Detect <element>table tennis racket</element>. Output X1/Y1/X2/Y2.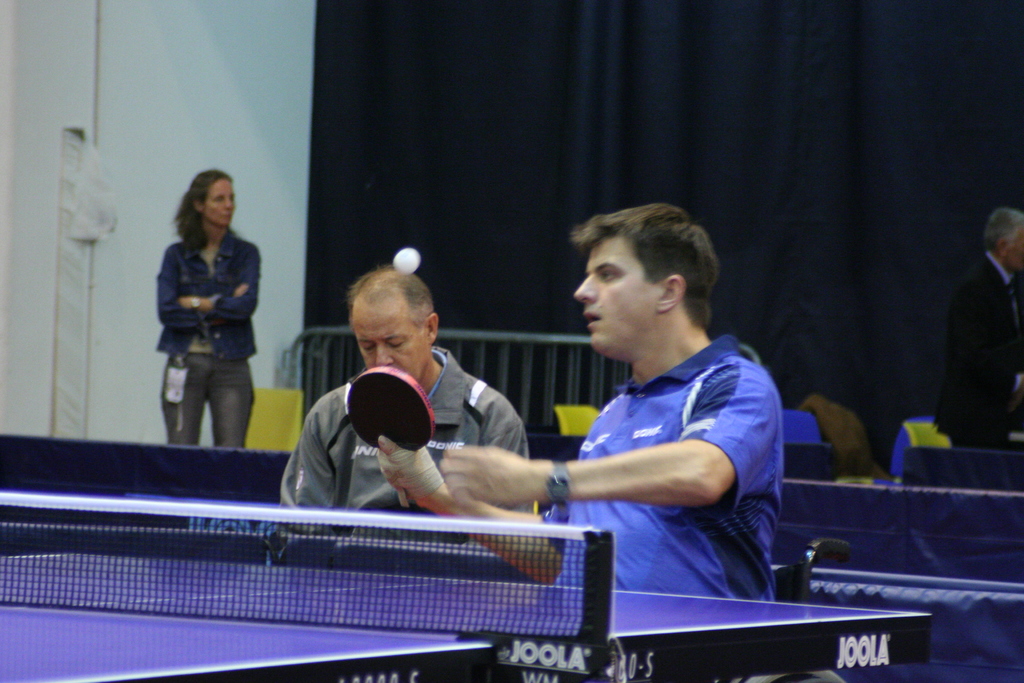
345/363/438/513.
